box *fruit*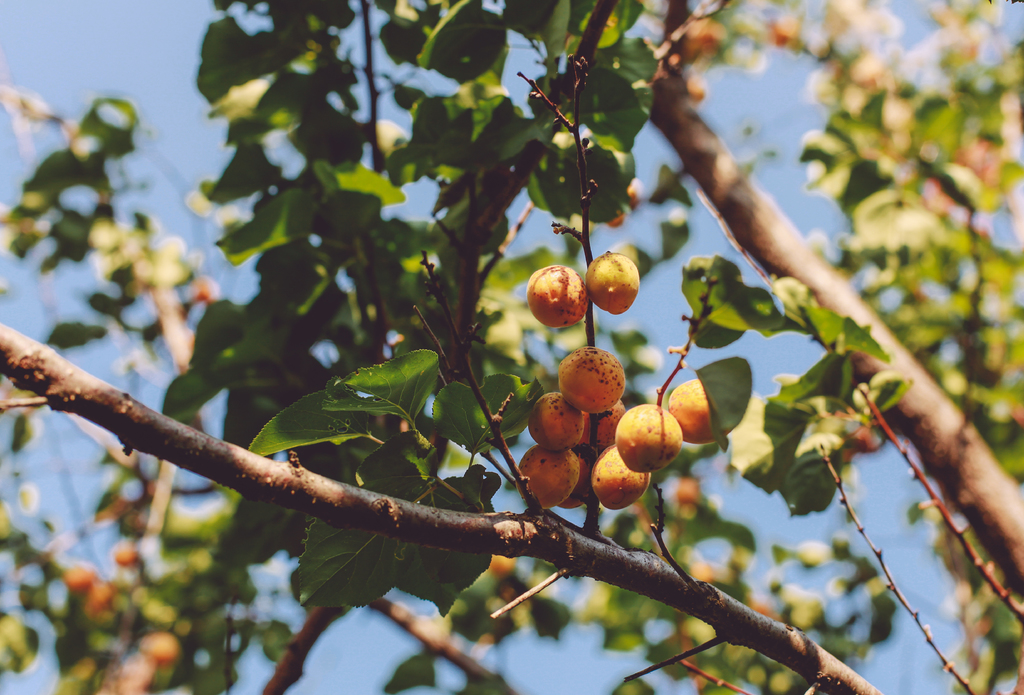
615 391 681 465
